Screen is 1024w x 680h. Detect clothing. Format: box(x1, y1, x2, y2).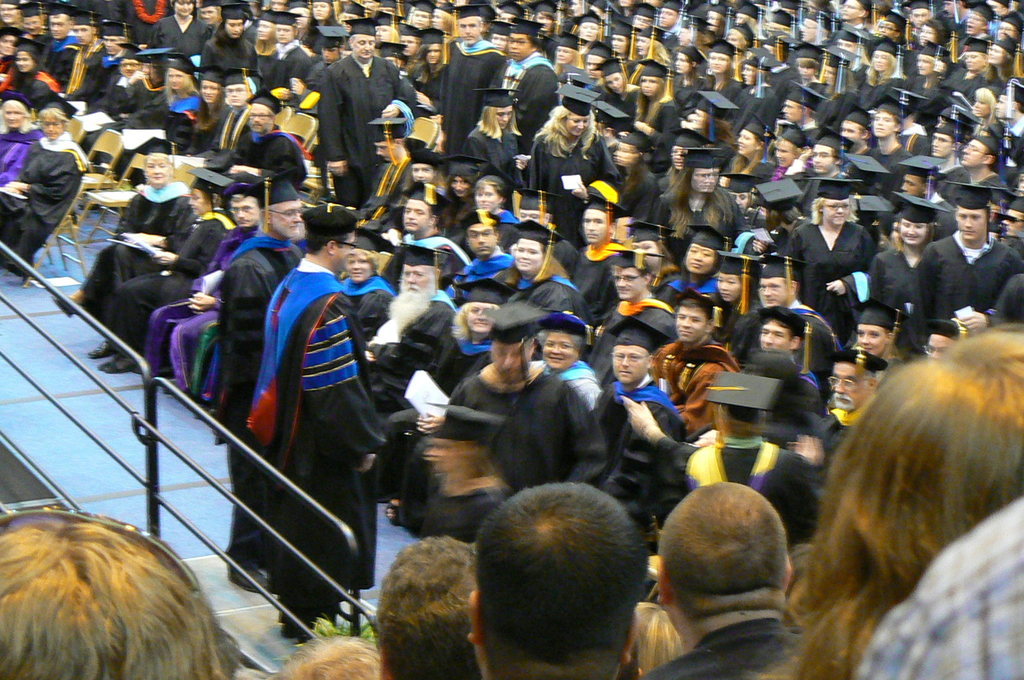
box(312, 50, 410, 215).
